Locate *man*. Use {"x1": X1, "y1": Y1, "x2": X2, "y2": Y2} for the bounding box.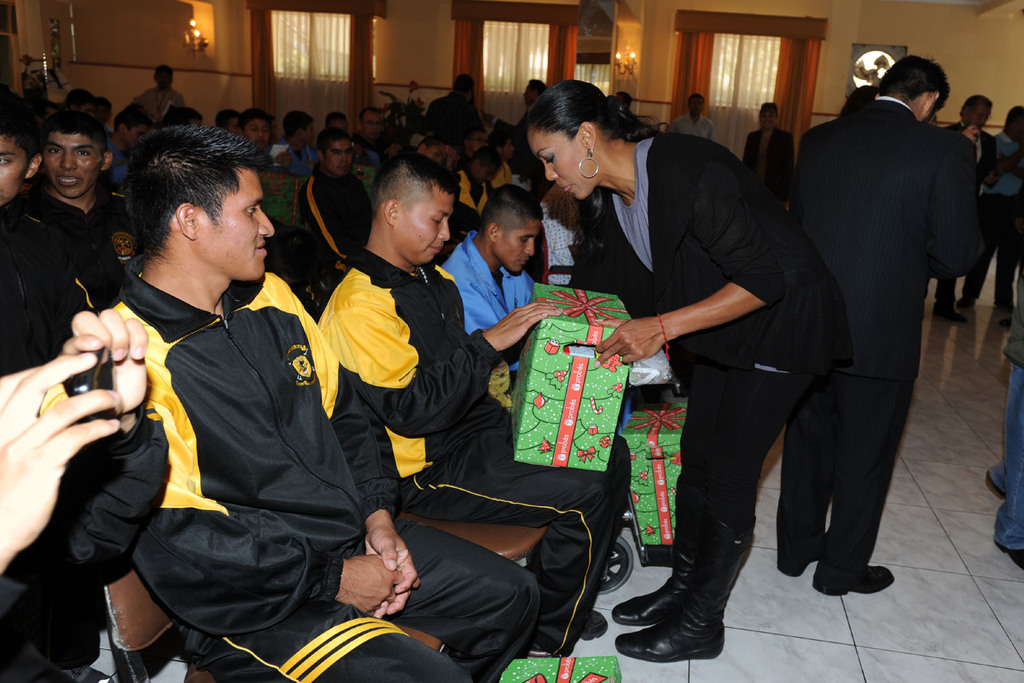
{"x1": 945, "y1": 95, "x2": 998, "y2": 324}.
